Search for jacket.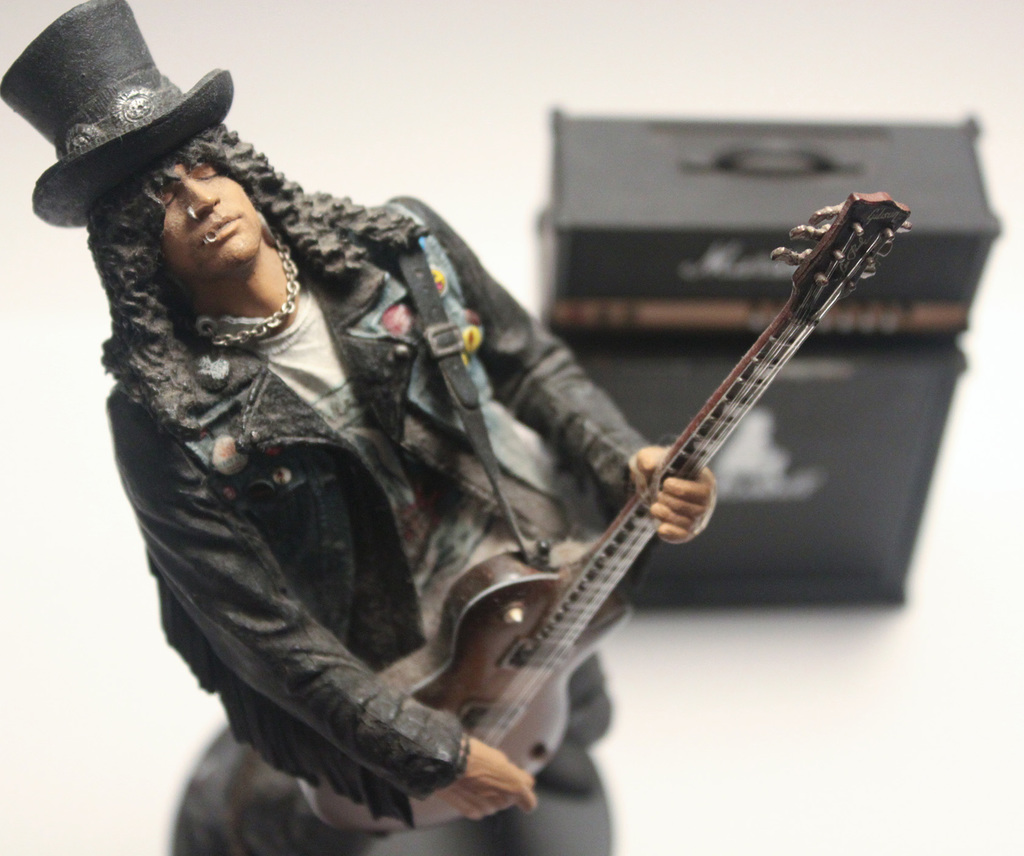
Found at 67, 155, 628, 761.
